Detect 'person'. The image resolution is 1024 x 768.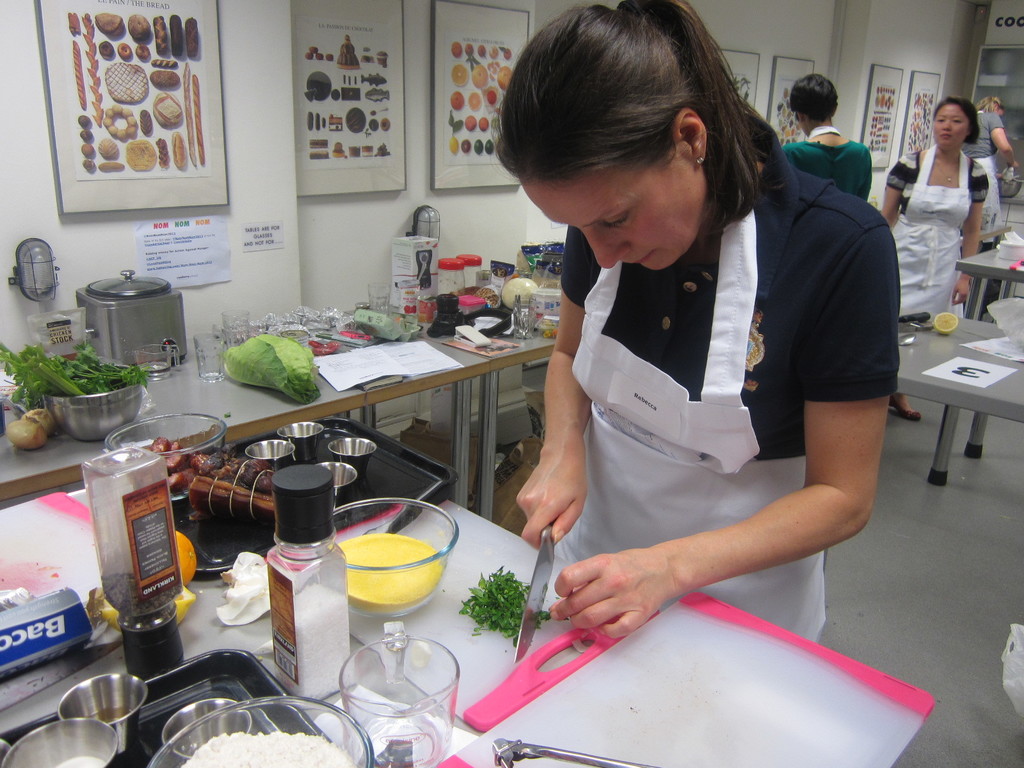
region(876, 90, 980, 419).
